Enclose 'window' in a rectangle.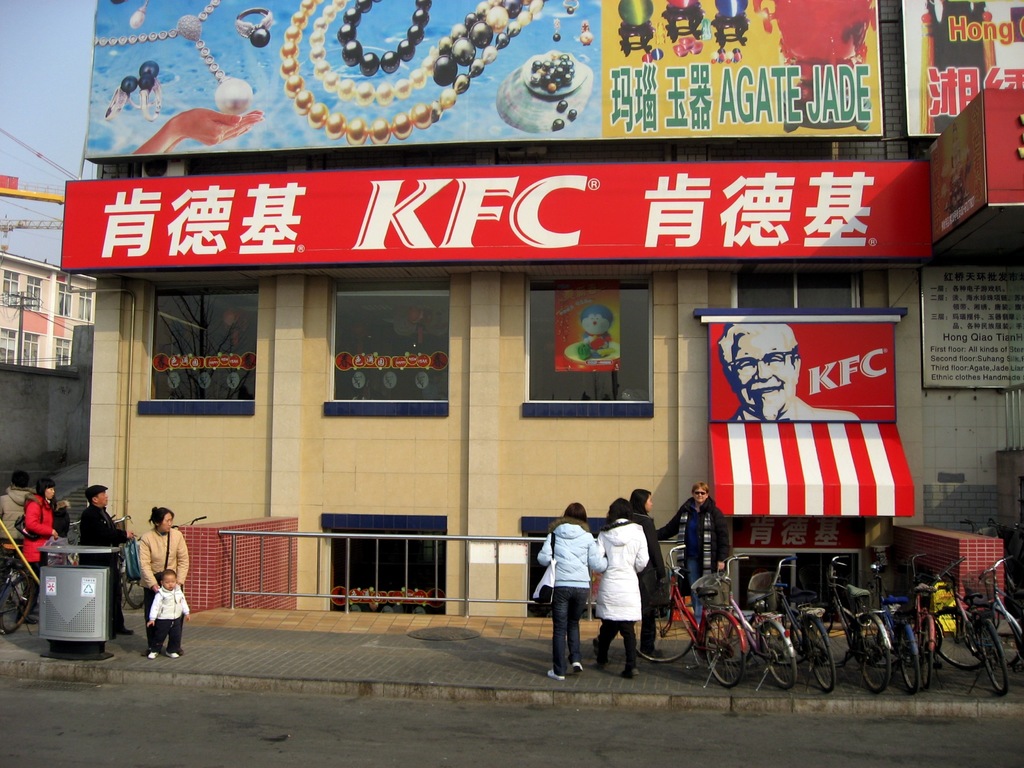
59,284,69,318.
